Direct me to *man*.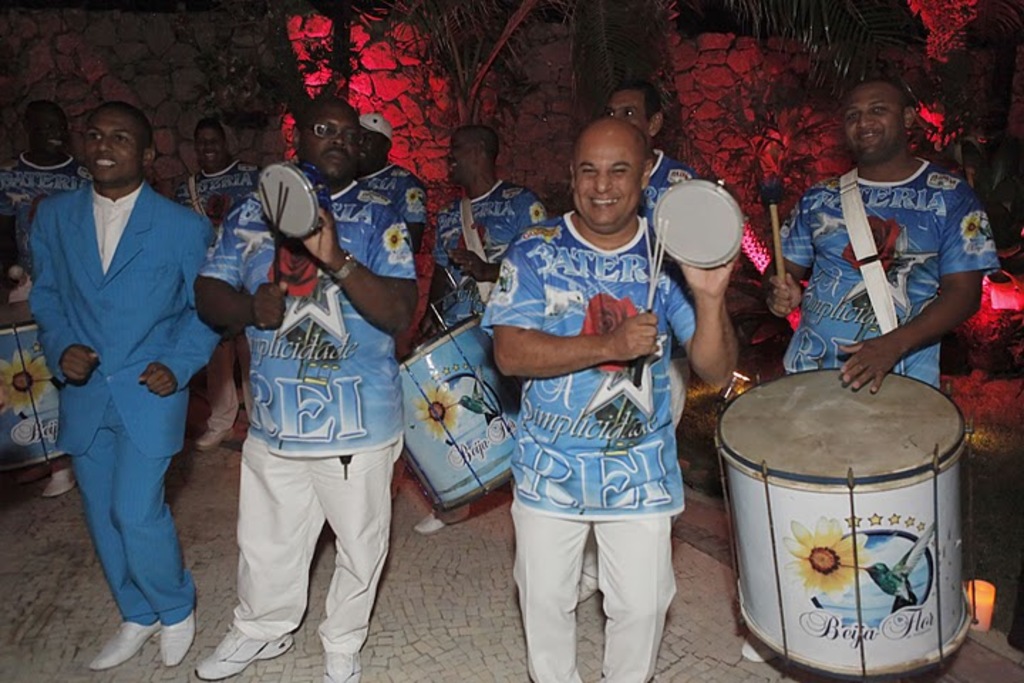
Direction: box(353, 108, 418, 248).
